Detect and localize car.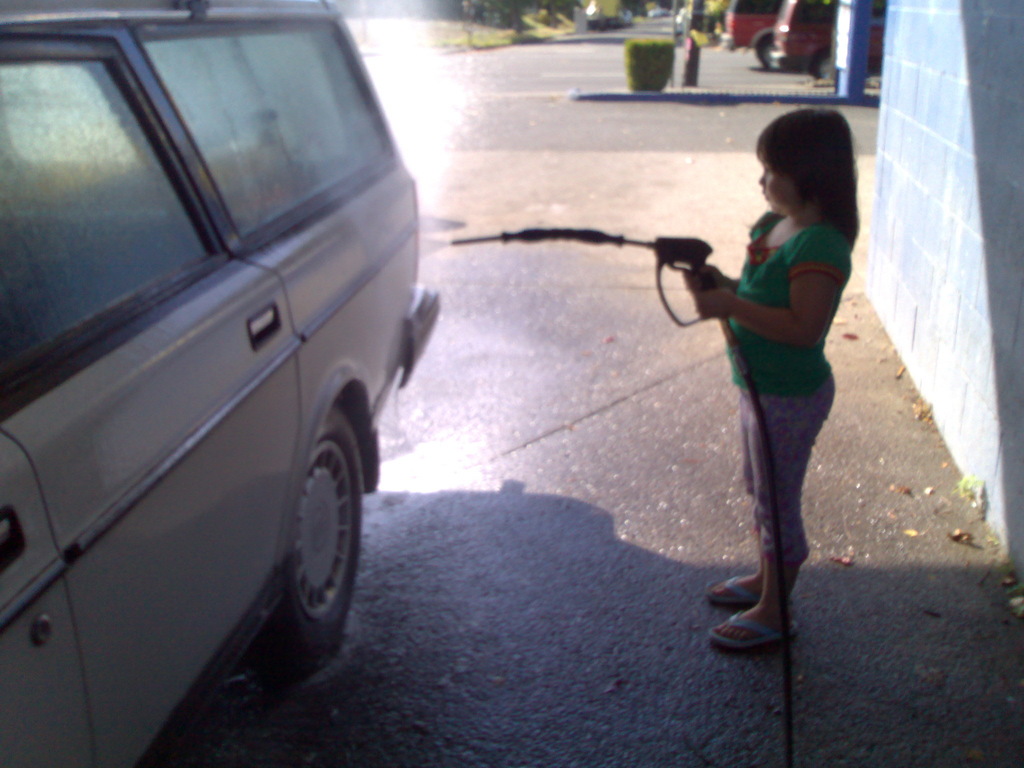
Localized at l=595, t=6, r=639, b=27.
